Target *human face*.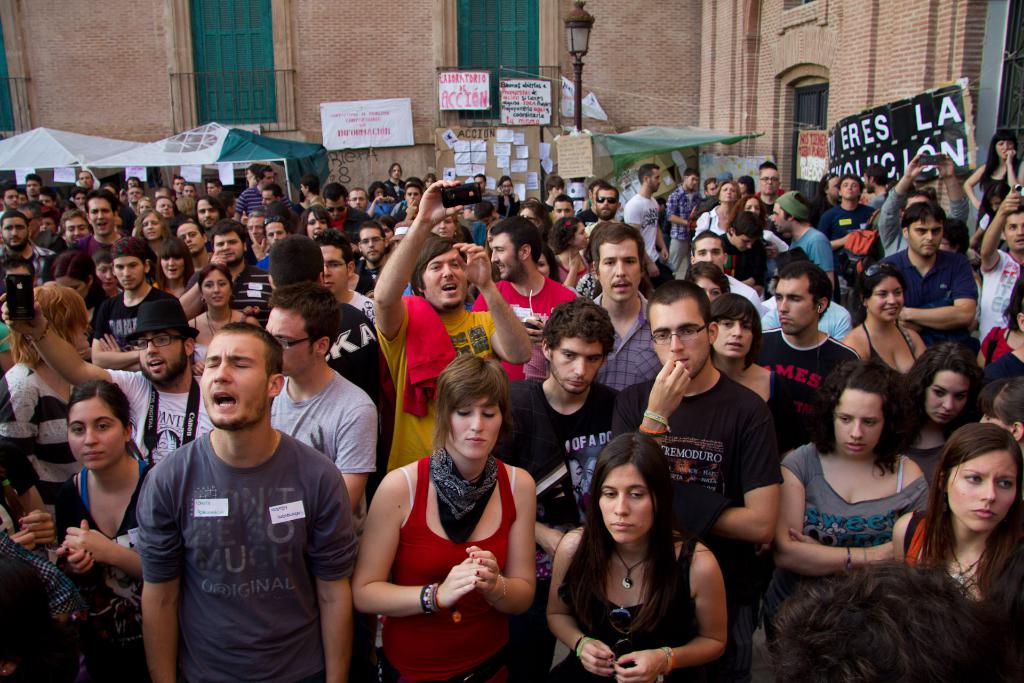
Target region: [902,211,941,256].
